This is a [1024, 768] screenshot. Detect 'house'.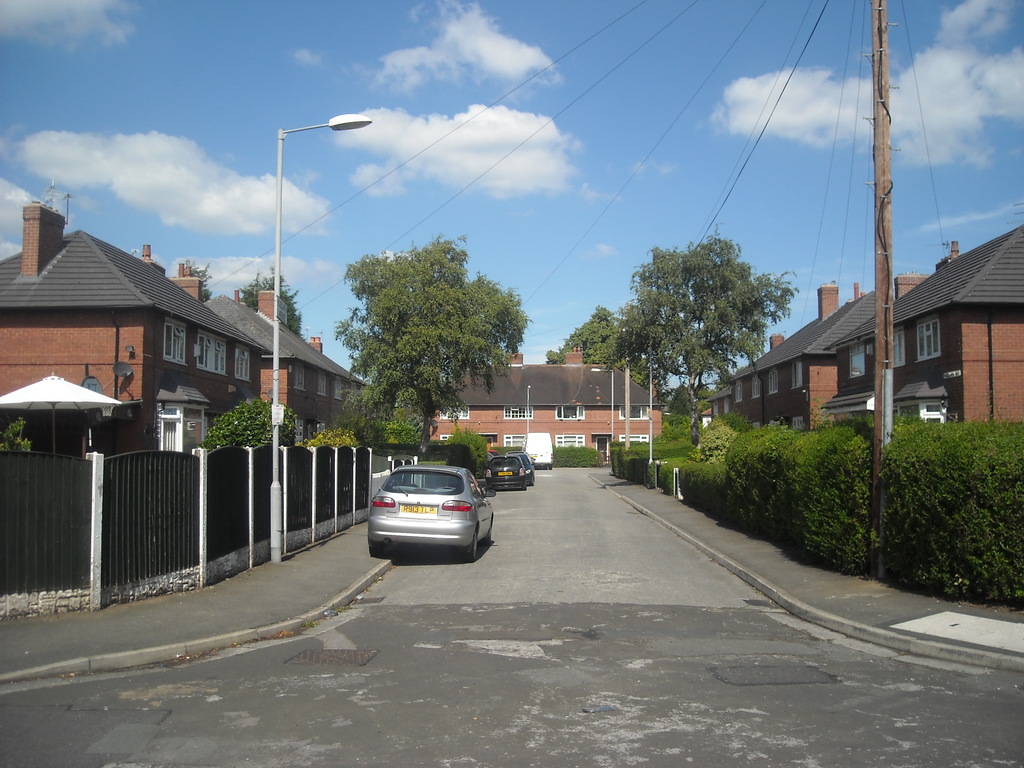
826 227 1023 424.
